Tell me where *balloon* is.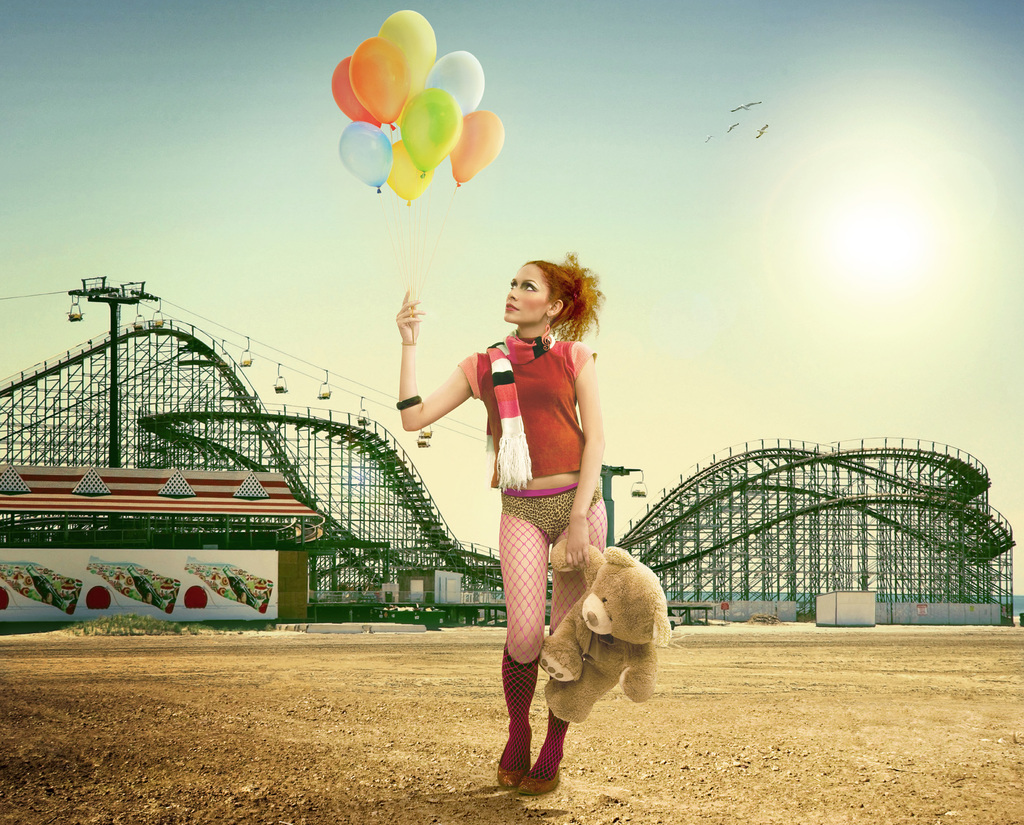
*balloon* is at bbox(339, 118, 389, 188).
